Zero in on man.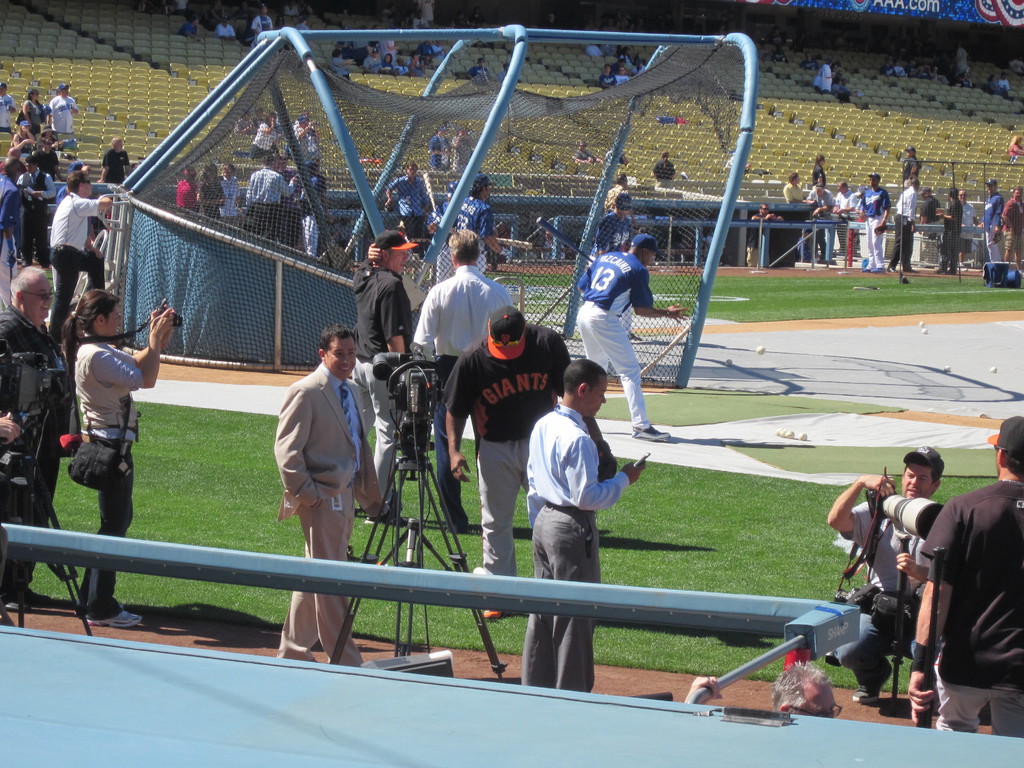
Zeroed in: detection(1001, 185, 1023, 277).
